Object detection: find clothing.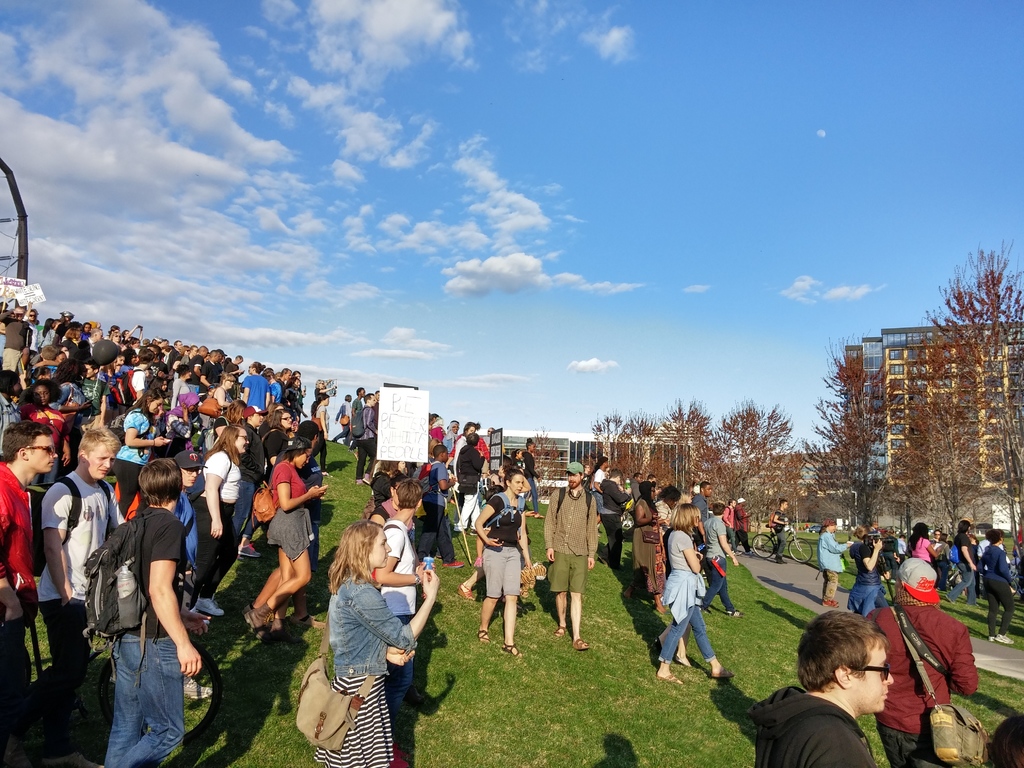
(635, 495, 660, 581).
